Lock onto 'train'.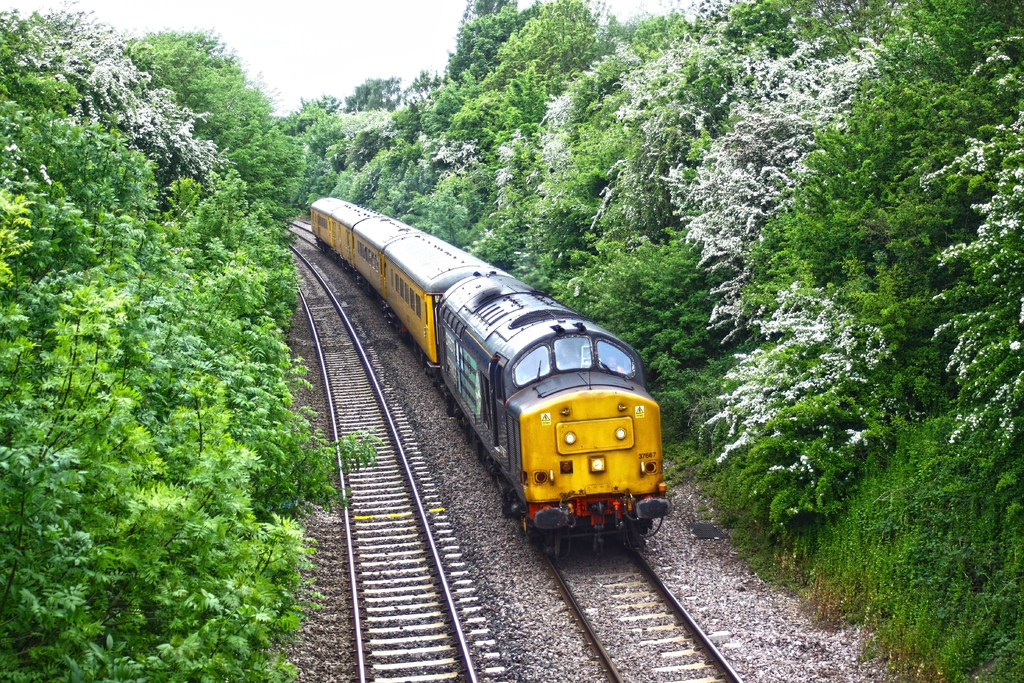
Locked: (307, 195, 664, 559).
